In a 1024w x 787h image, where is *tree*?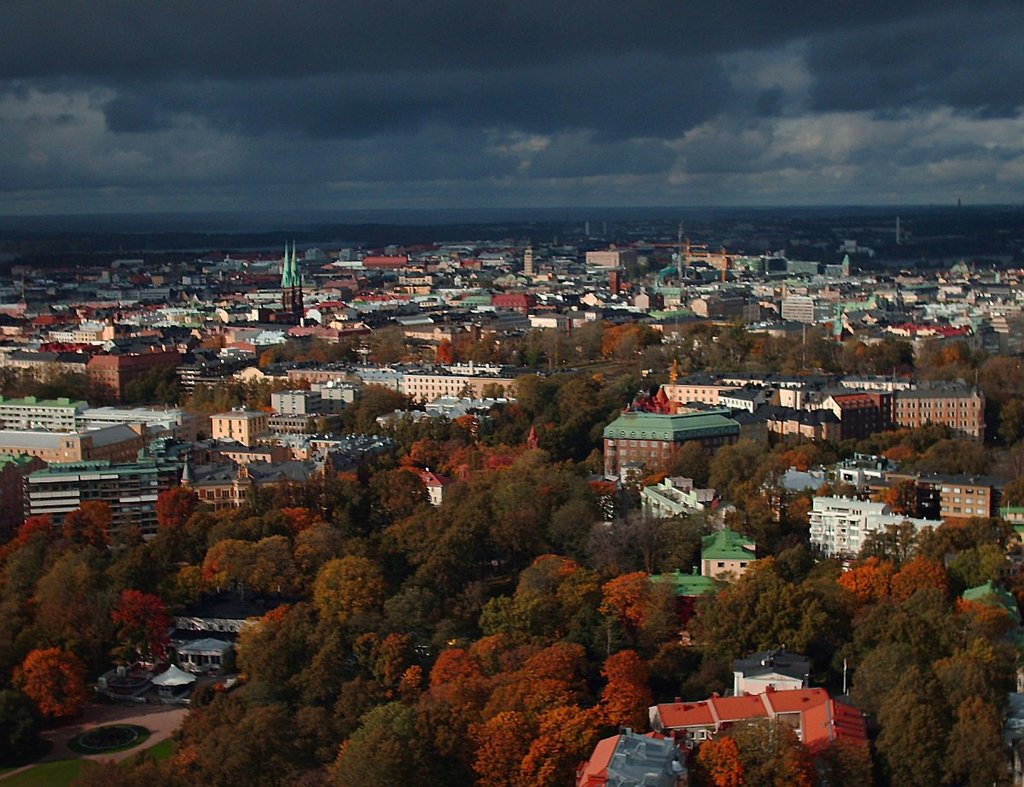
box(14, 648, 80, 720).
